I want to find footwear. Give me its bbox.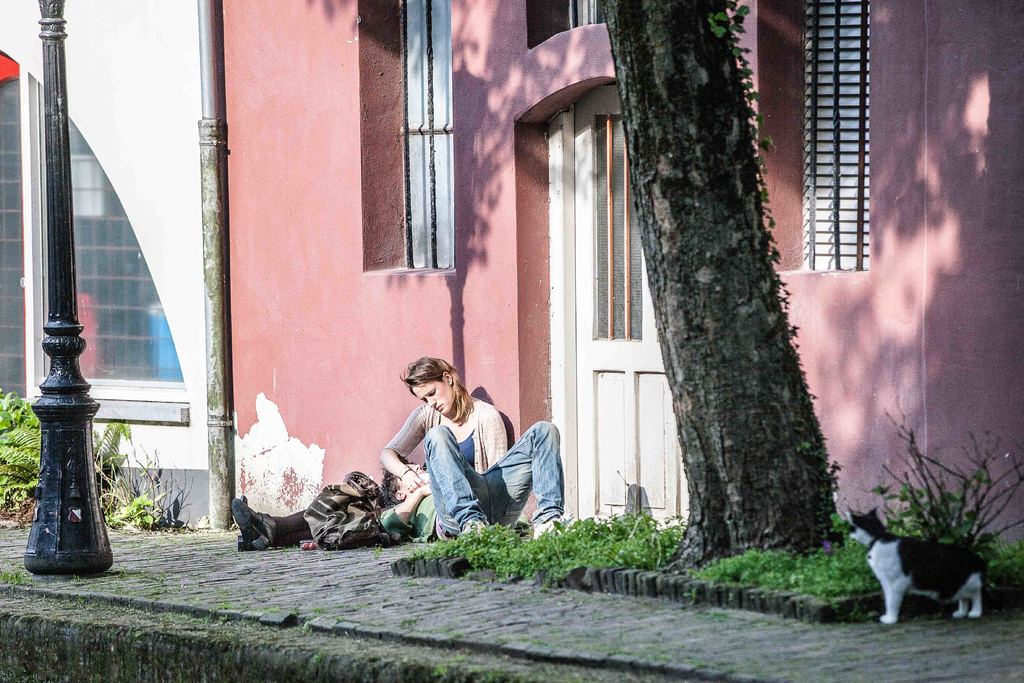
[left=460, top=520, right=486, bottom=536].
